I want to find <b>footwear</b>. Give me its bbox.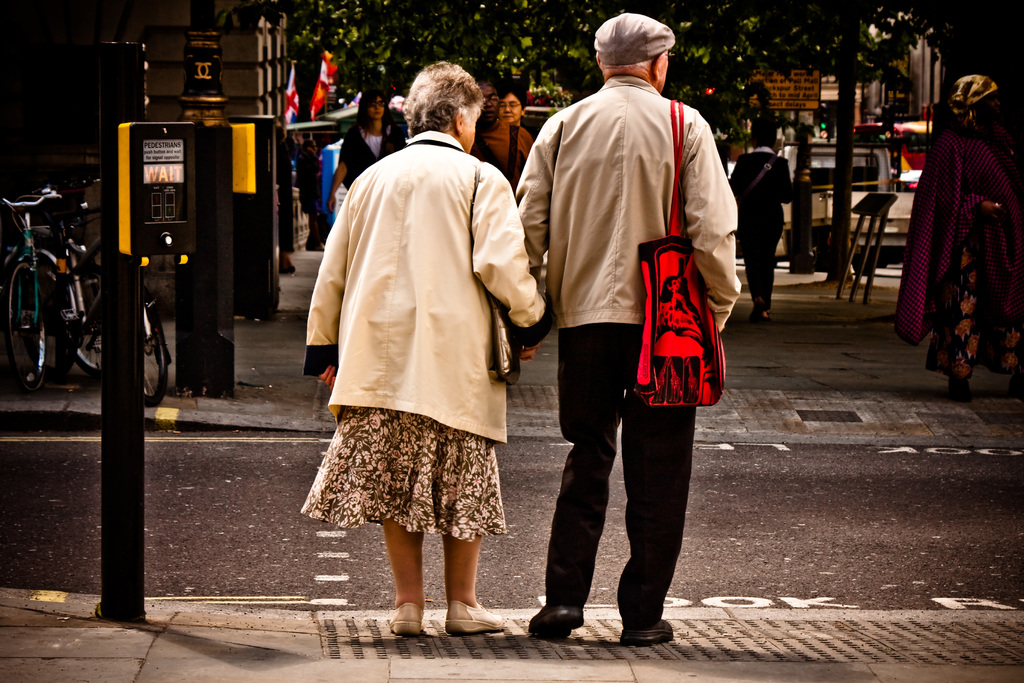
762:318:768:325.
